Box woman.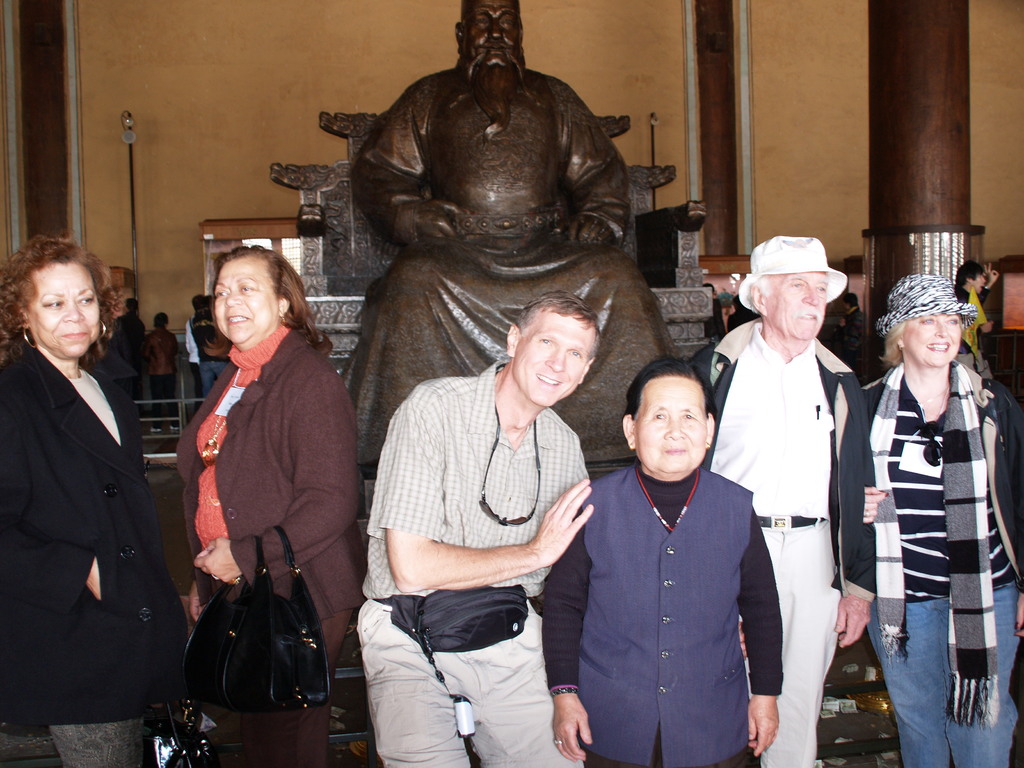
bbox=[0, 233, 185, 767].
